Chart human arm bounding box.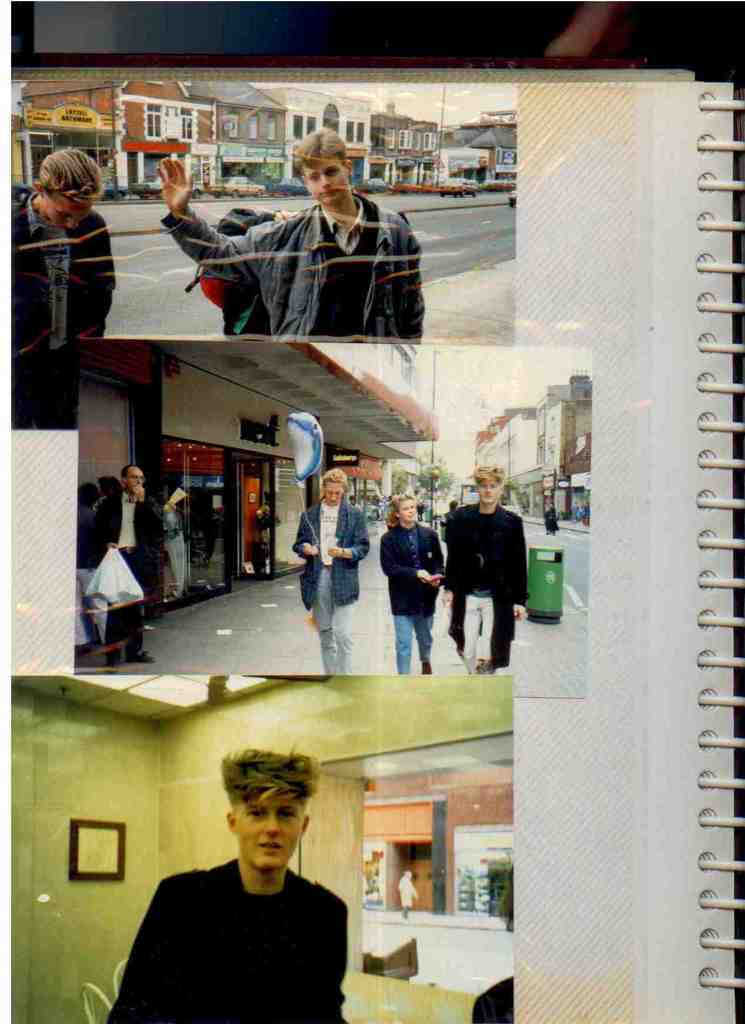
Charted: Rect(295, 515, 319, 560).
